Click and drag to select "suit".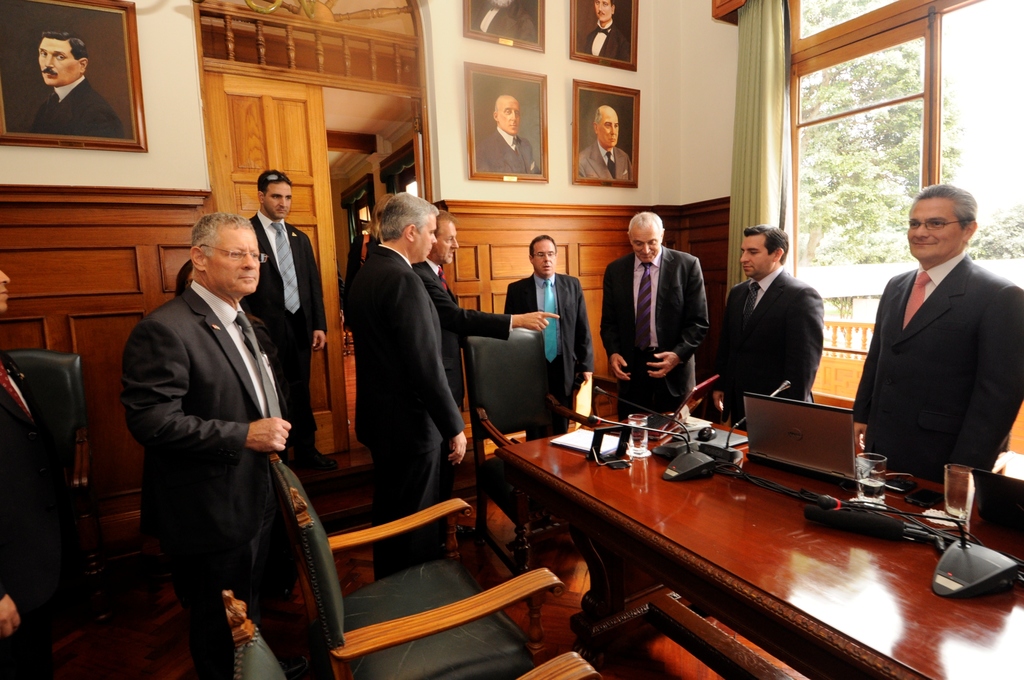
Selection: pyautogui.locateOnScreen(243, 210, 328, 466).
